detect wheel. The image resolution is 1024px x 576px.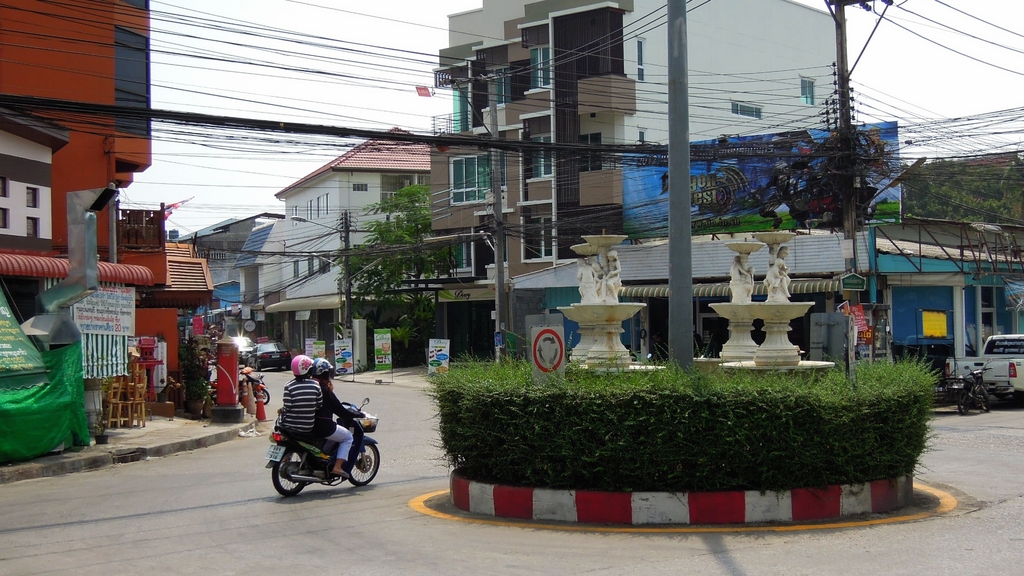
<bbox>1012, 392, 1023, 411</bbox>.
